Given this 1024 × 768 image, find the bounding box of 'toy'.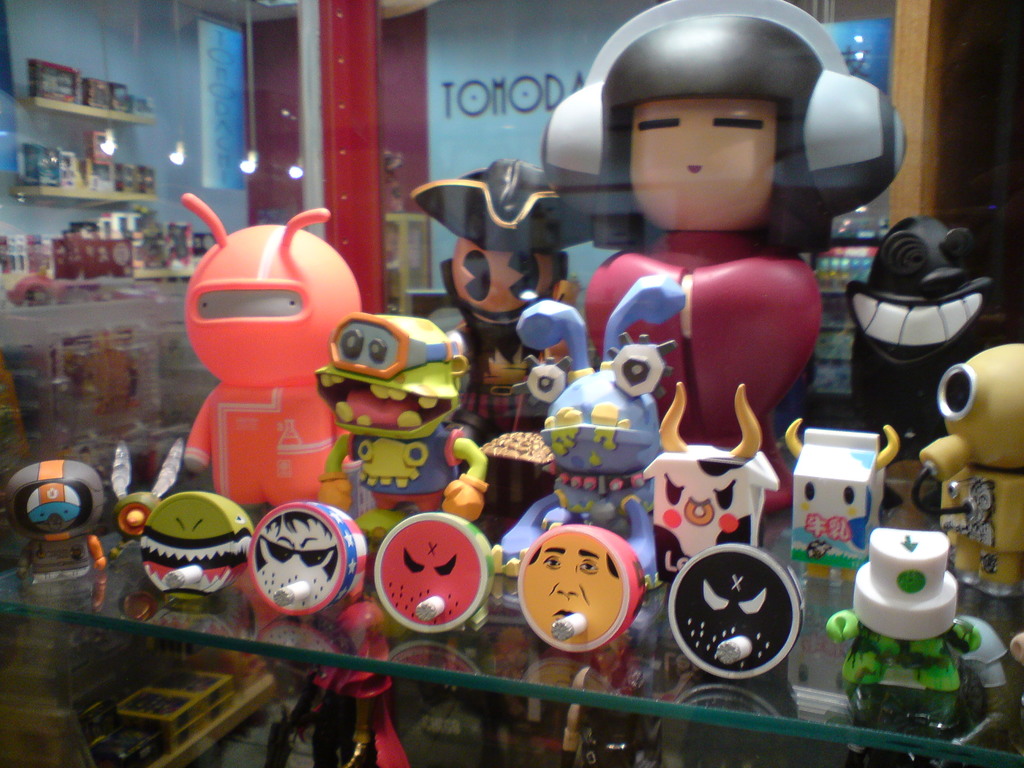
bbox=(535, 0, 912, 505).
